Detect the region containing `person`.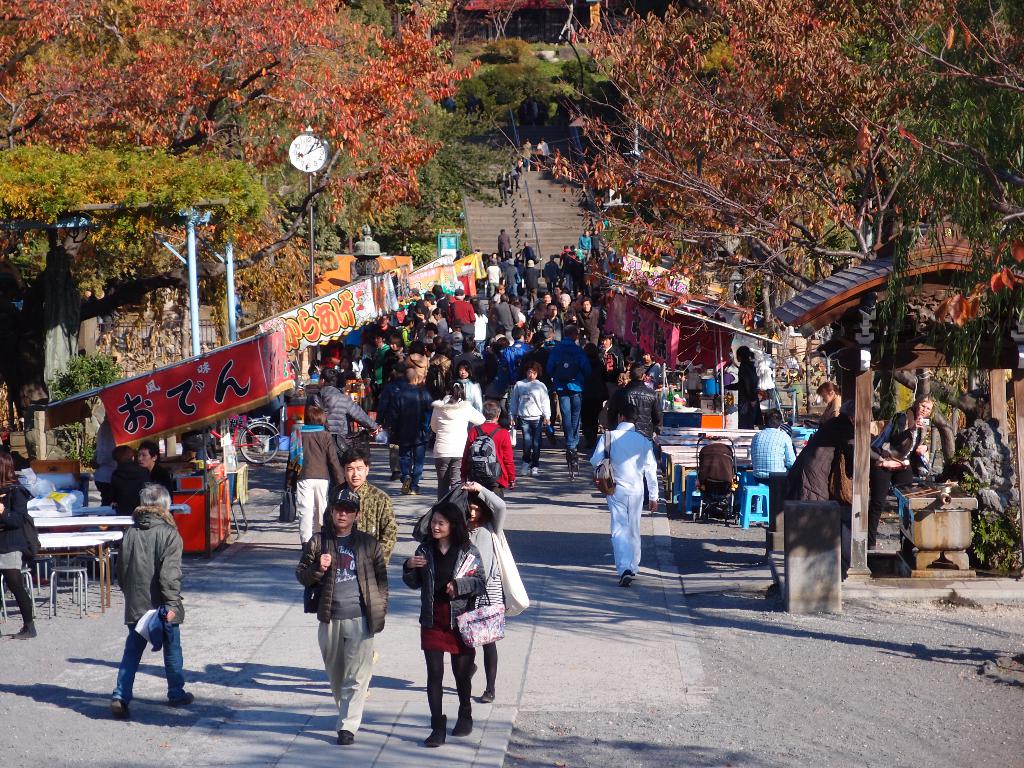
(left=402, top=502, right=487, bottom=750).
